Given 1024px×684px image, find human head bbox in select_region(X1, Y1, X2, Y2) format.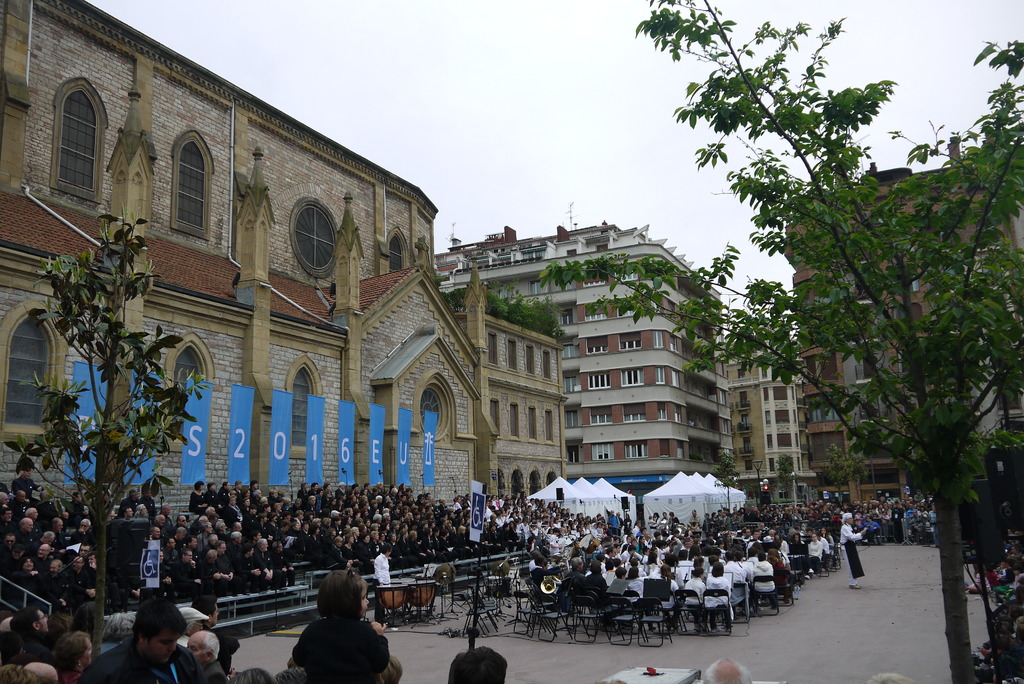
select_region(157, 517, 166, 525).
